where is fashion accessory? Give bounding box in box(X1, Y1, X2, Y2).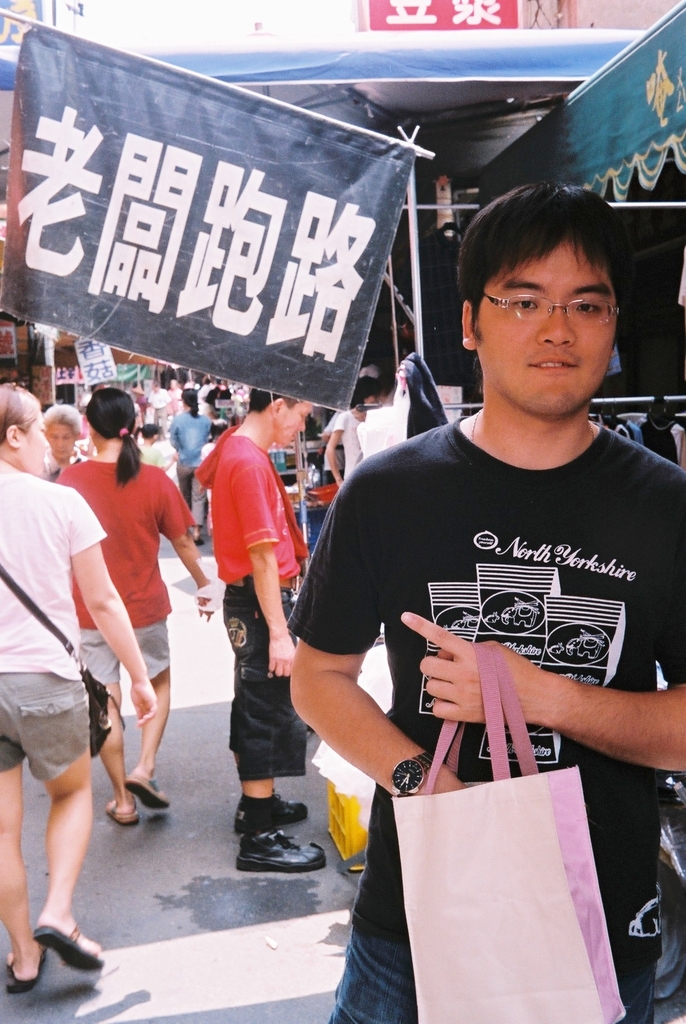
box(0, 560, 127, 758).
